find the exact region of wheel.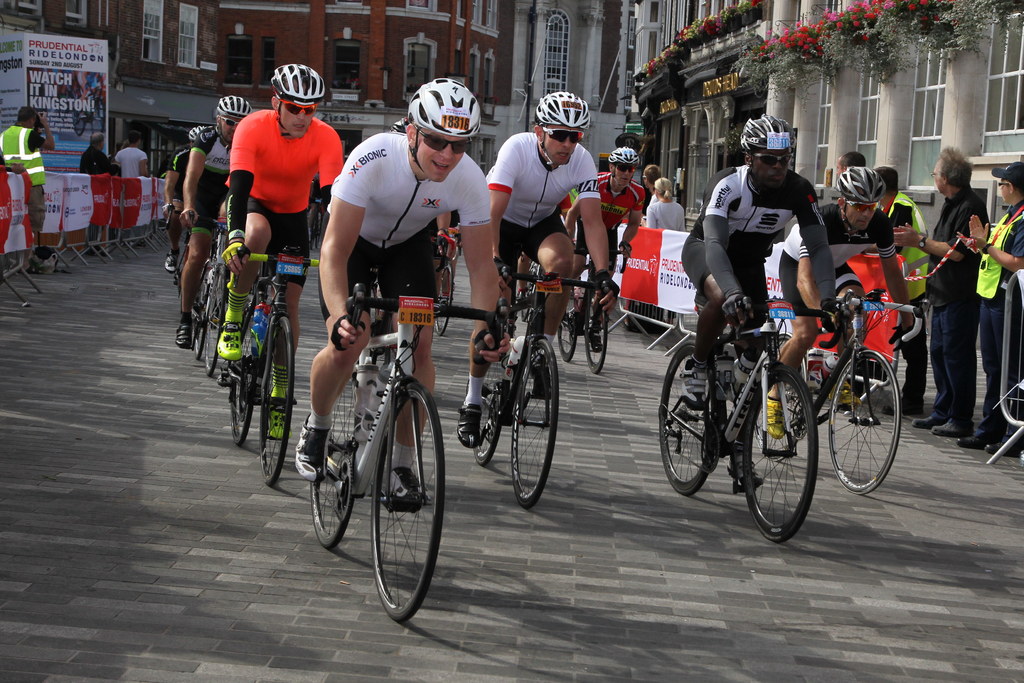
Exact region: <region>307, 362, 356, 546</region>.
